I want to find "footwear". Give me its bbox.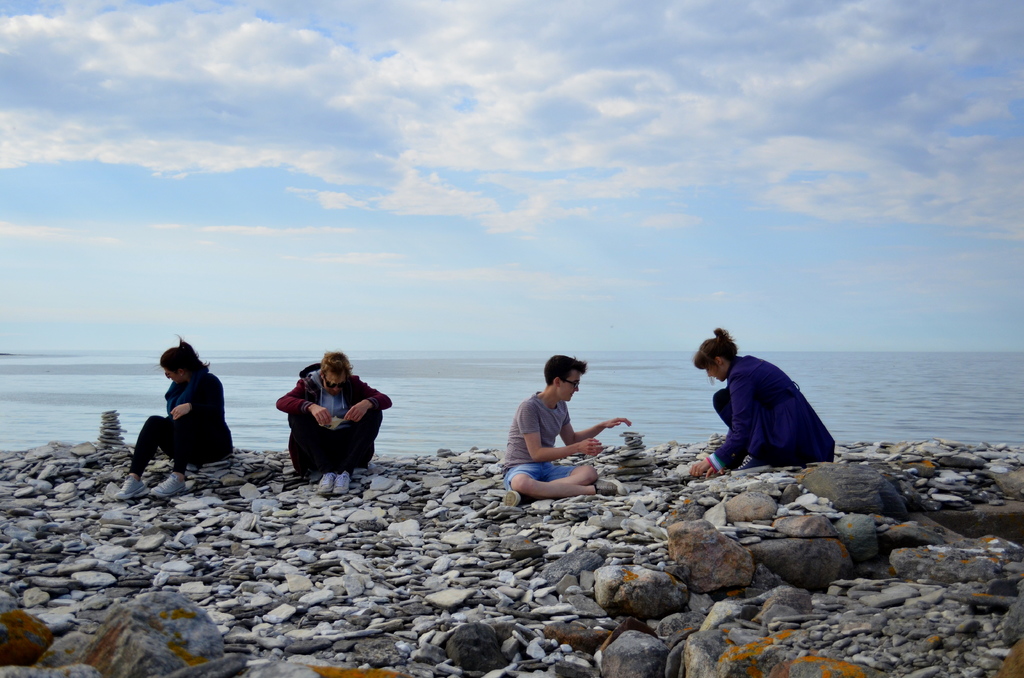
318:472:335:495.
